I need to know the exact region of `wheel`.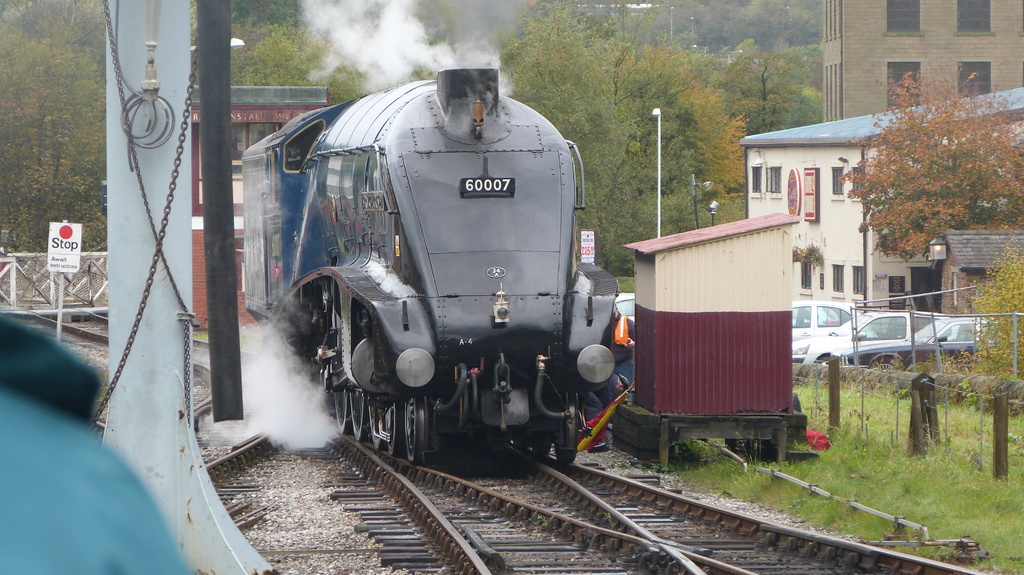
Region: region(350, 386, 369, 440).
